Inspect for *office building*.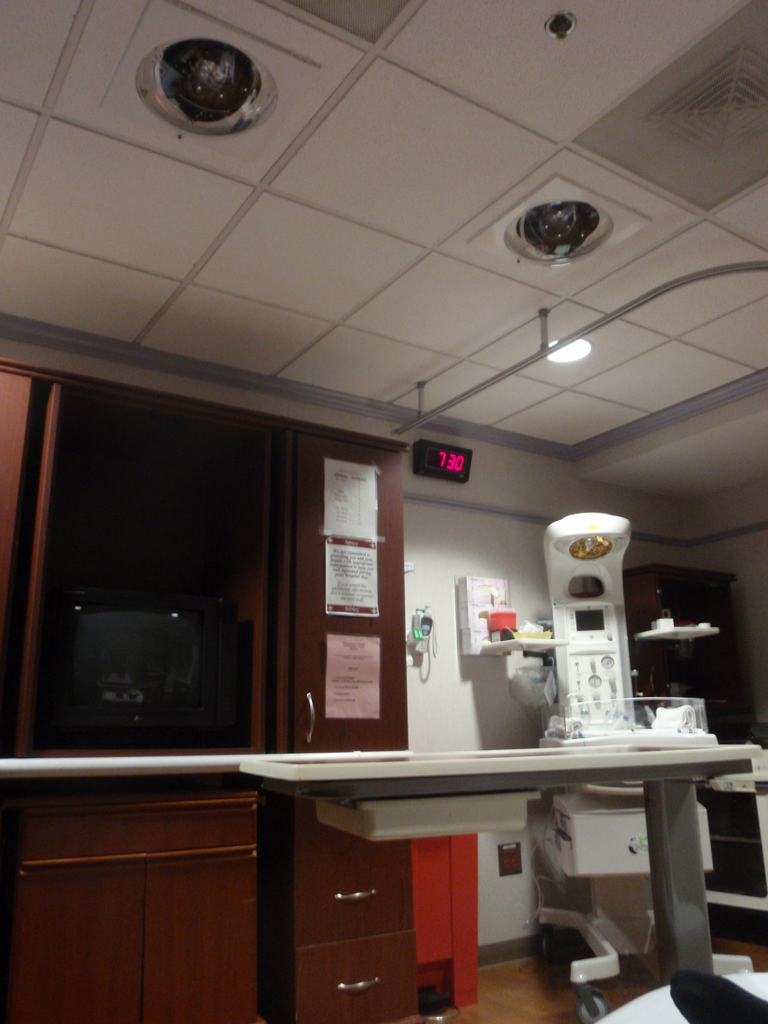
Inspection: l=28, t=68, r=720, b=1023.
